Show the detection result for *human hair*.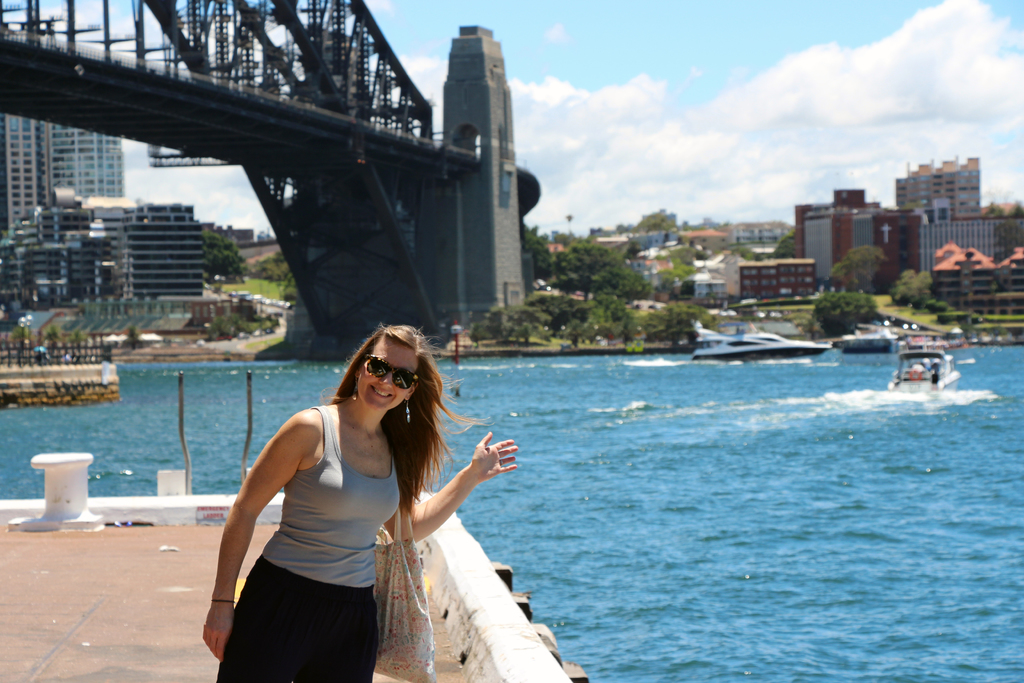
crop(327, 324, 457, 513).
